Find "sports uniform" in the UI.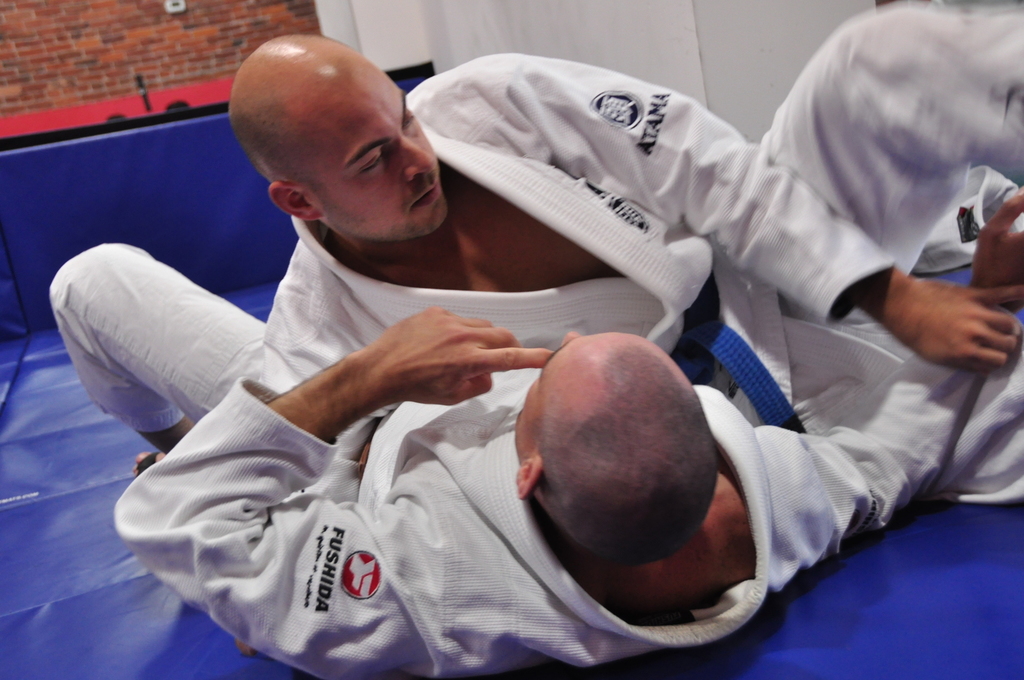
UI element at [left=47, top=237, right=994, bottom=679].
